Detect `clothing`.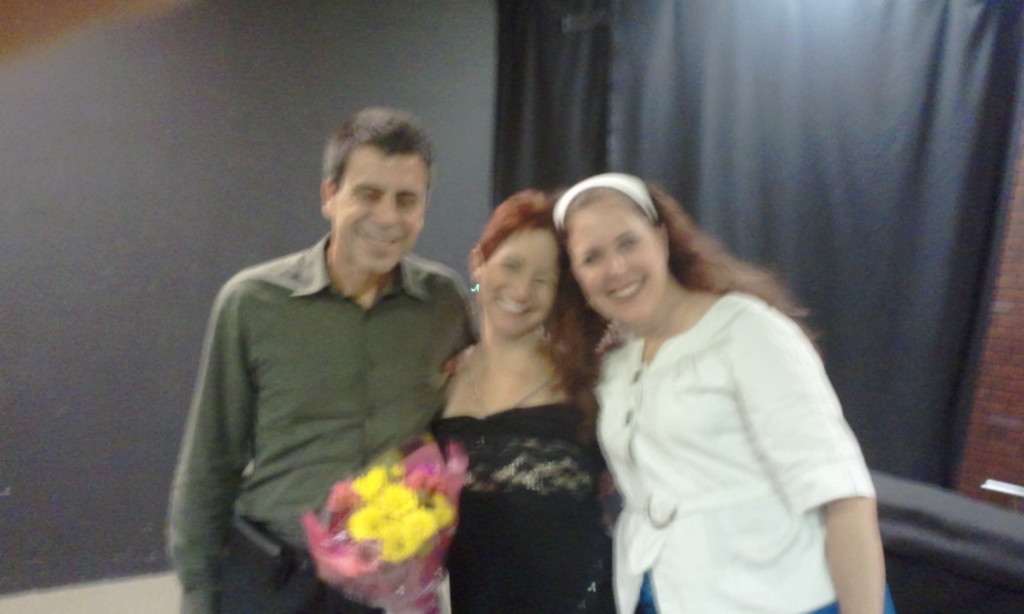
Detected at pyautogui.locateOnScreen(585, 238, 888, 602).
